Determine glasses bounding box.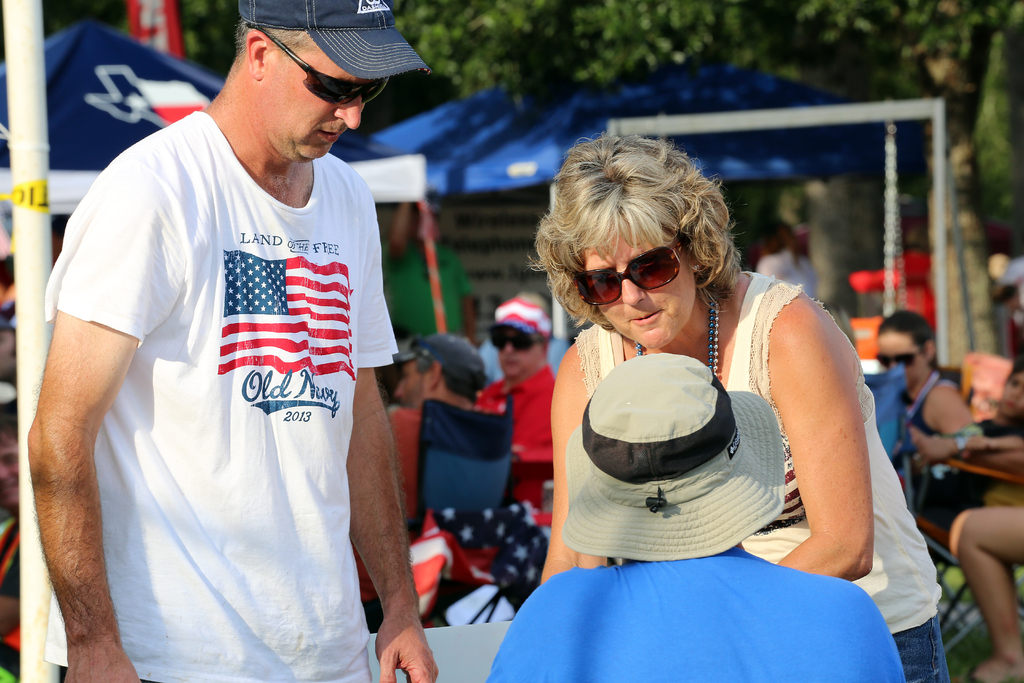
Determined: left=242, top=24, right=391, bottom=104.
